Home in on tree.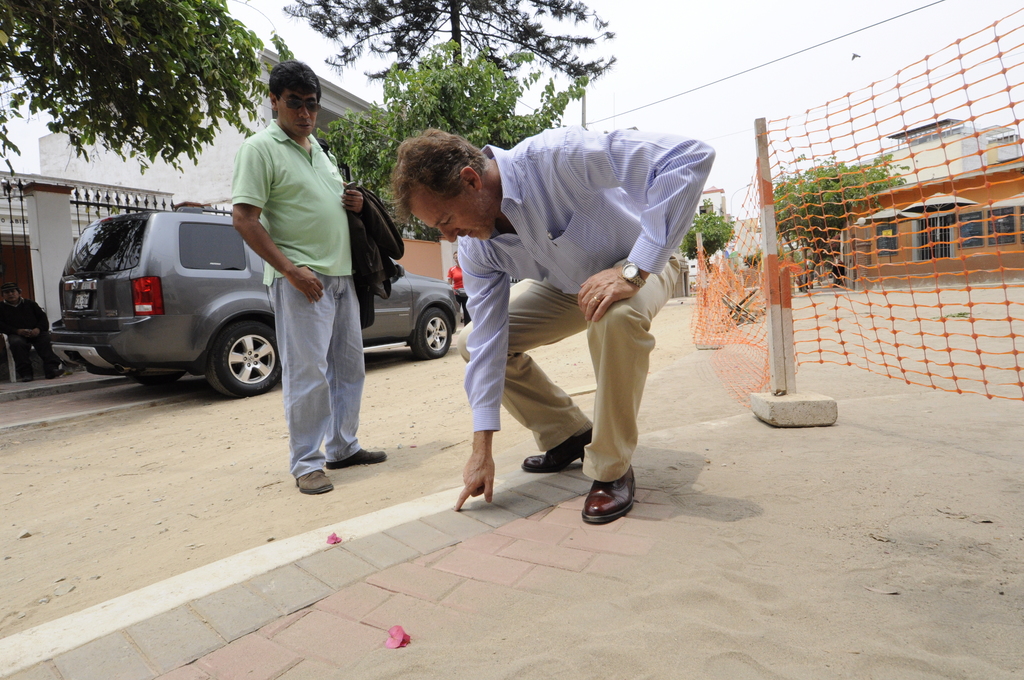
Homed in at 771, 161, 908, 282.
